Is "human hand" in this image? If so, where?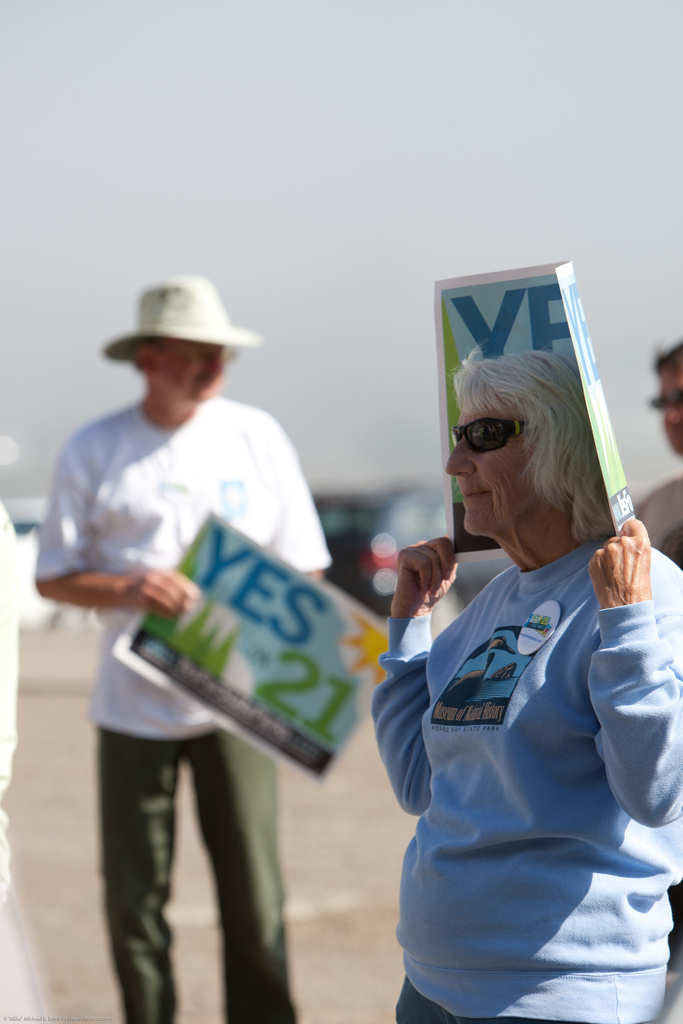
Yes, at box(584, 515, 649, 612).
